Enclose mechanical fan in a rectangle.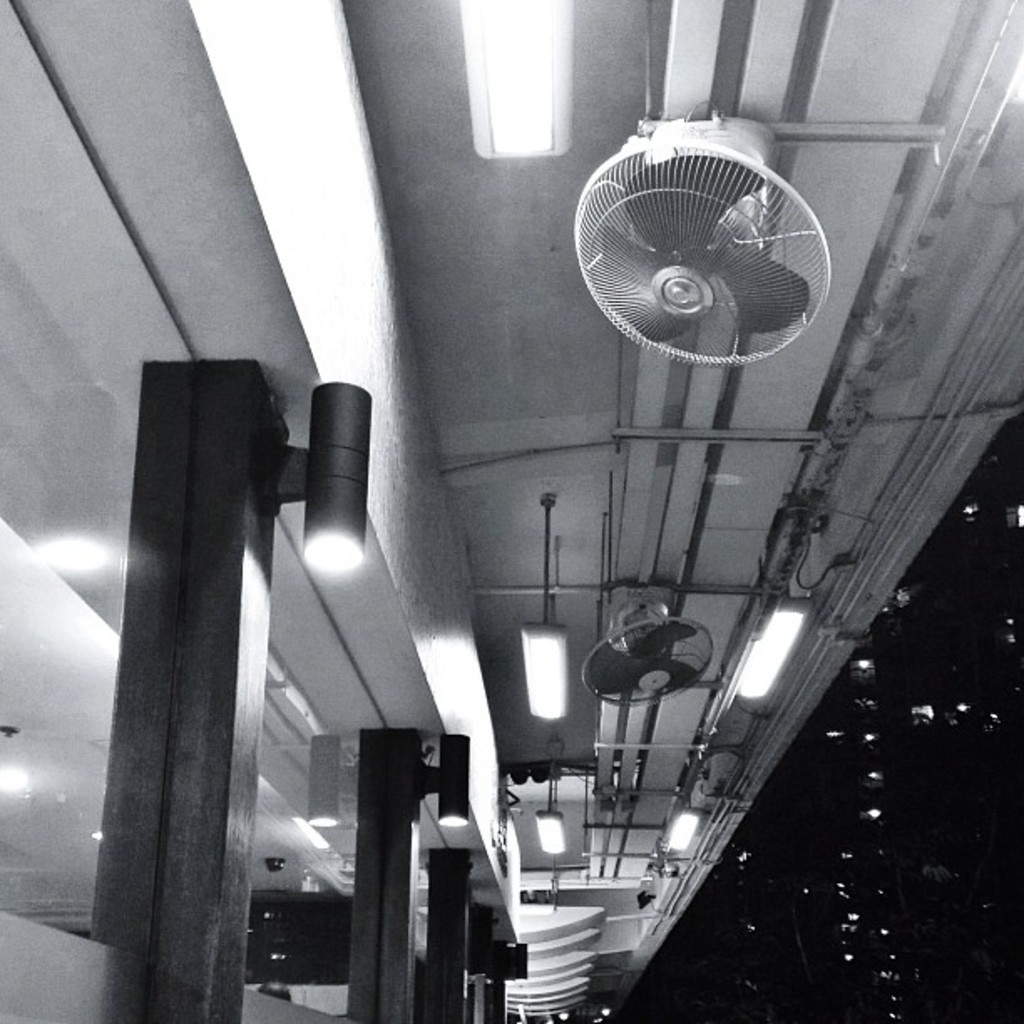
box(581, 127, 833, 383).
